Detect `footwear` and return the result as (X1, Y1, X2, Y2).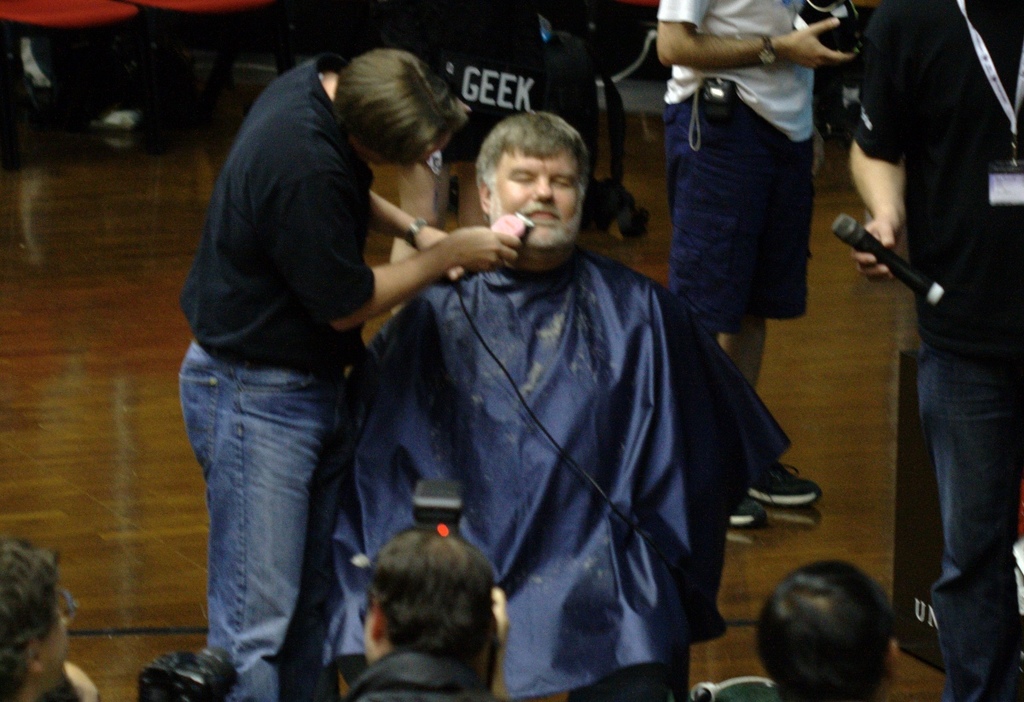
(749, 460, 826, 520).
